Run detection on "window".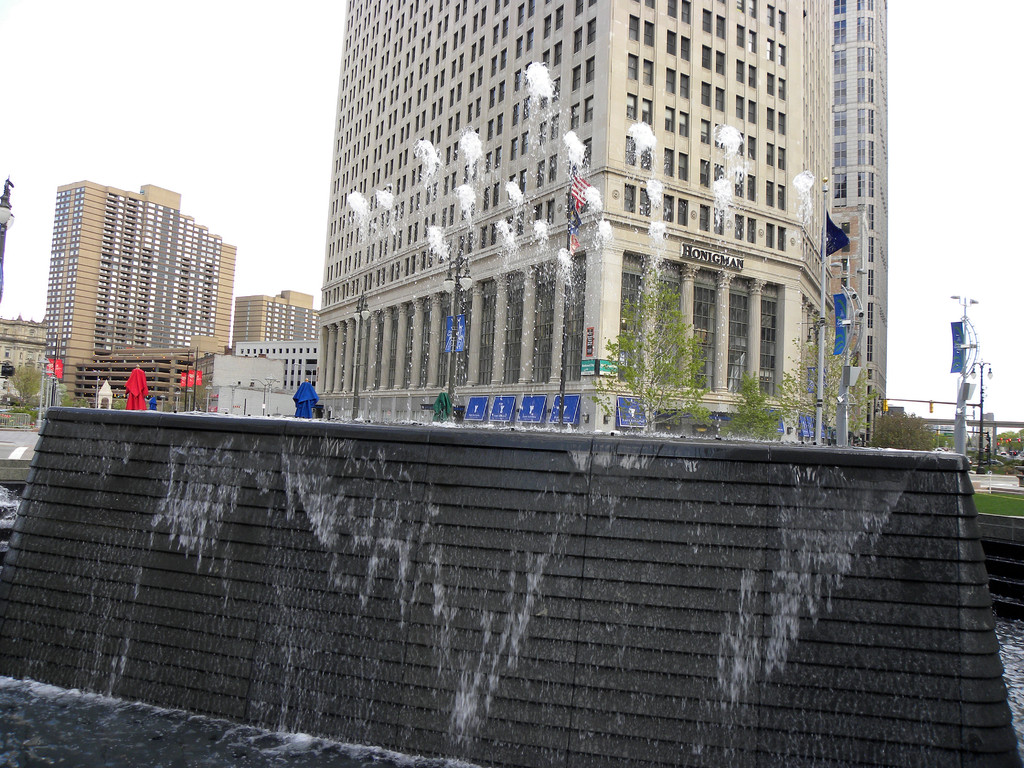
Result: crop(676, 198, 689, 227).
